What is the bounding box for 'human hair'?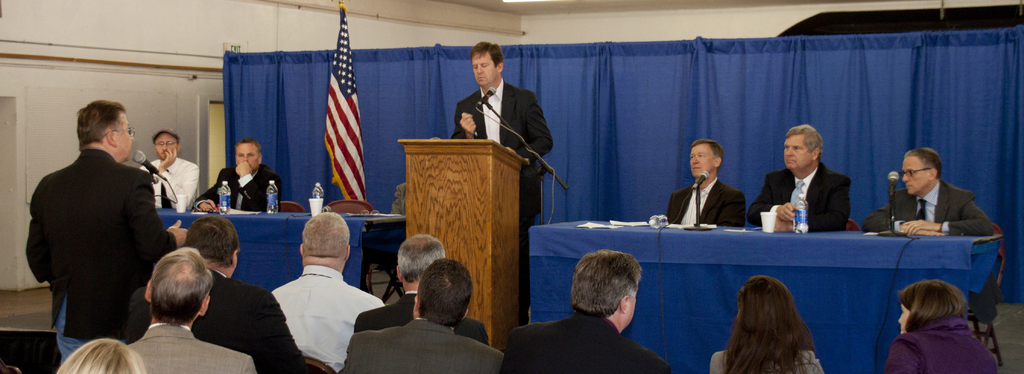
419,260,475,329.
